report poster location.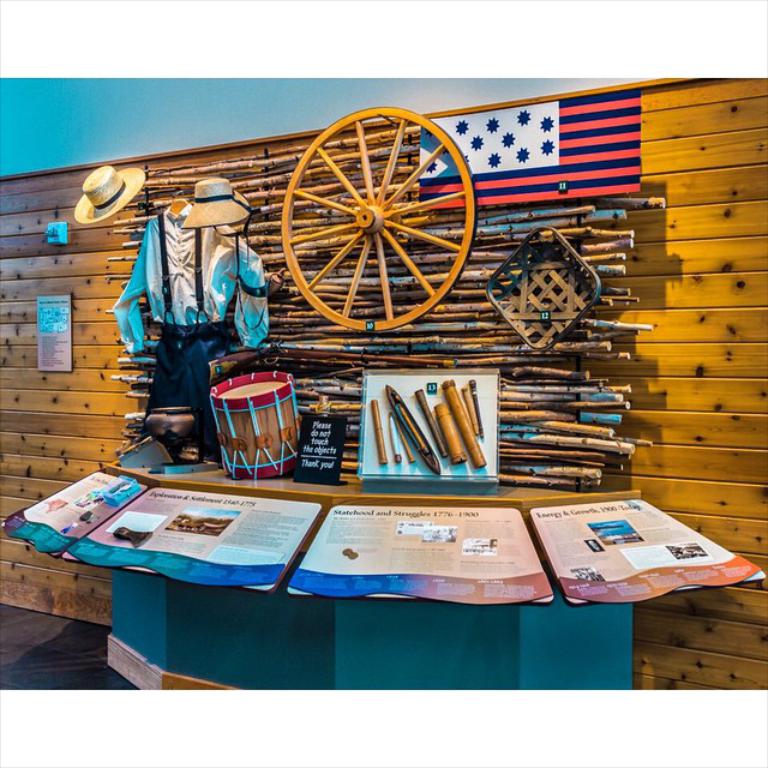
Report: <region>527, 494, 757, 602</region>.
